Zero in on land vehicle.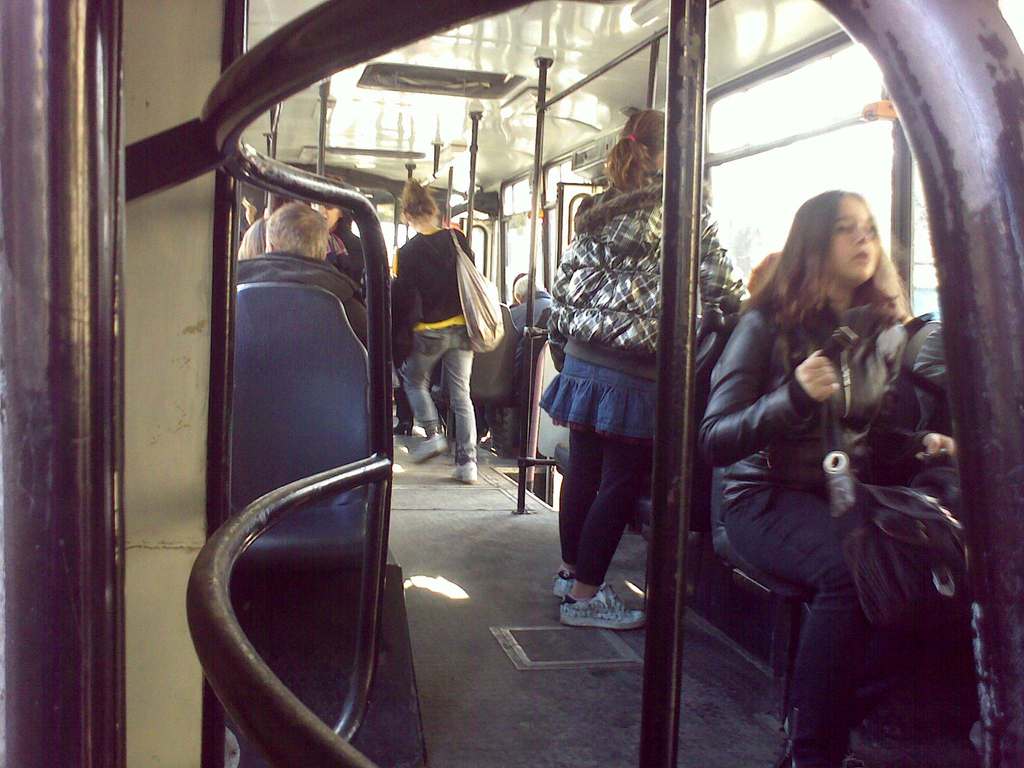
Zeroed in: rect(116, 32, 1023, 767).
